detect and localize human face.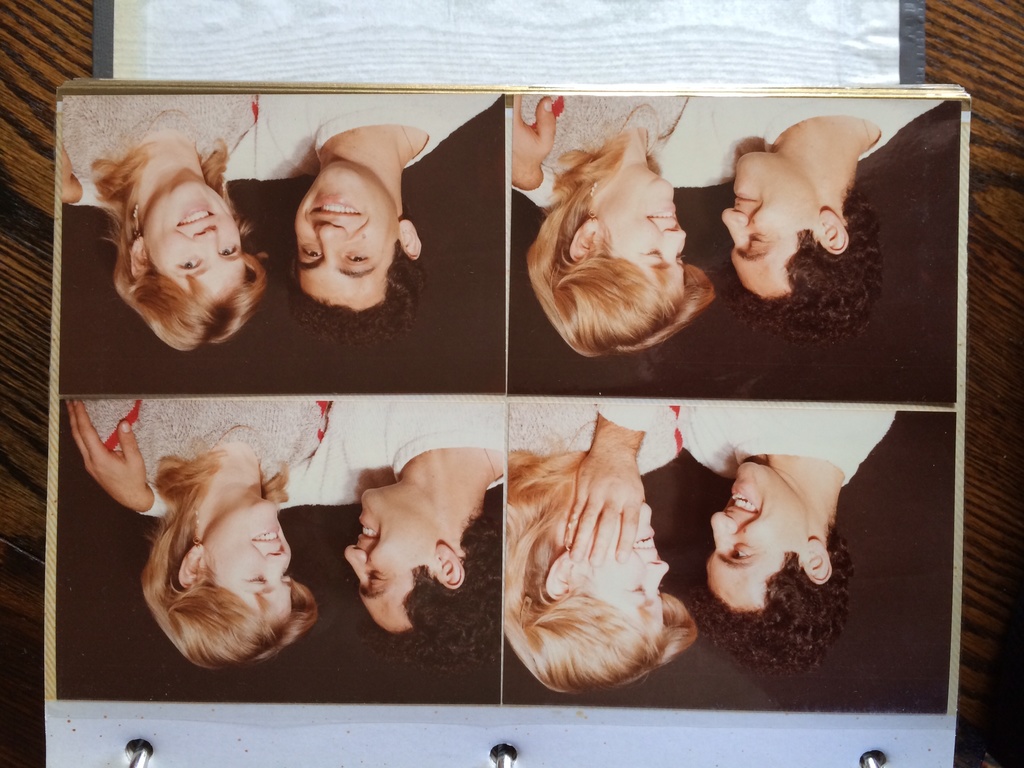
Localized at <region>293, 166, 401, 310</region>.
